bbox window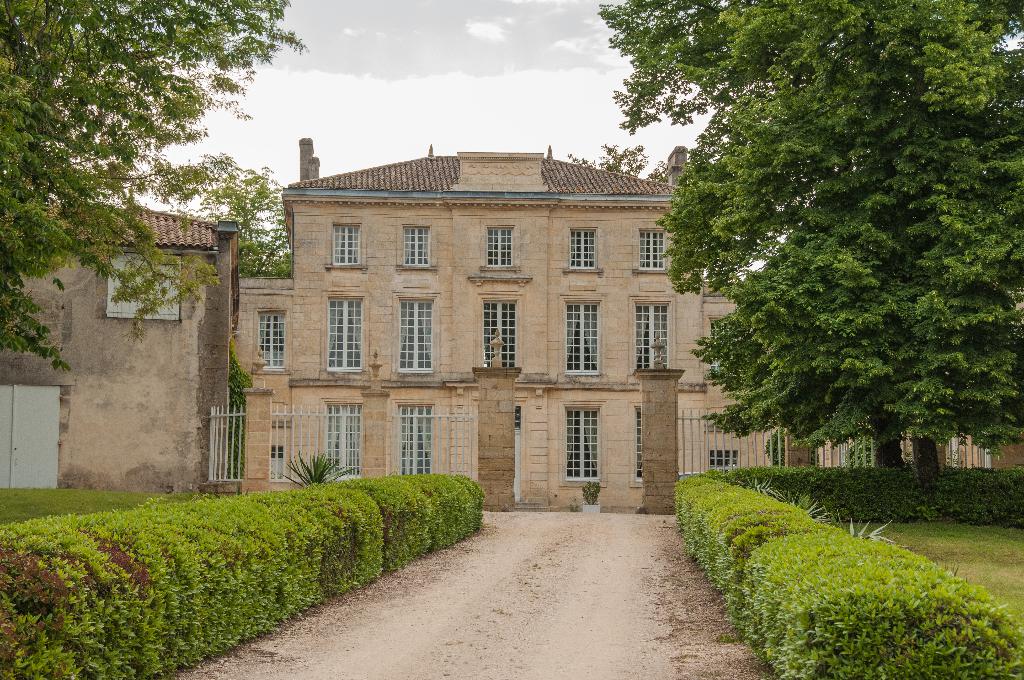
pyautogui.locateOnScreen(328, 296, 364, 371)
